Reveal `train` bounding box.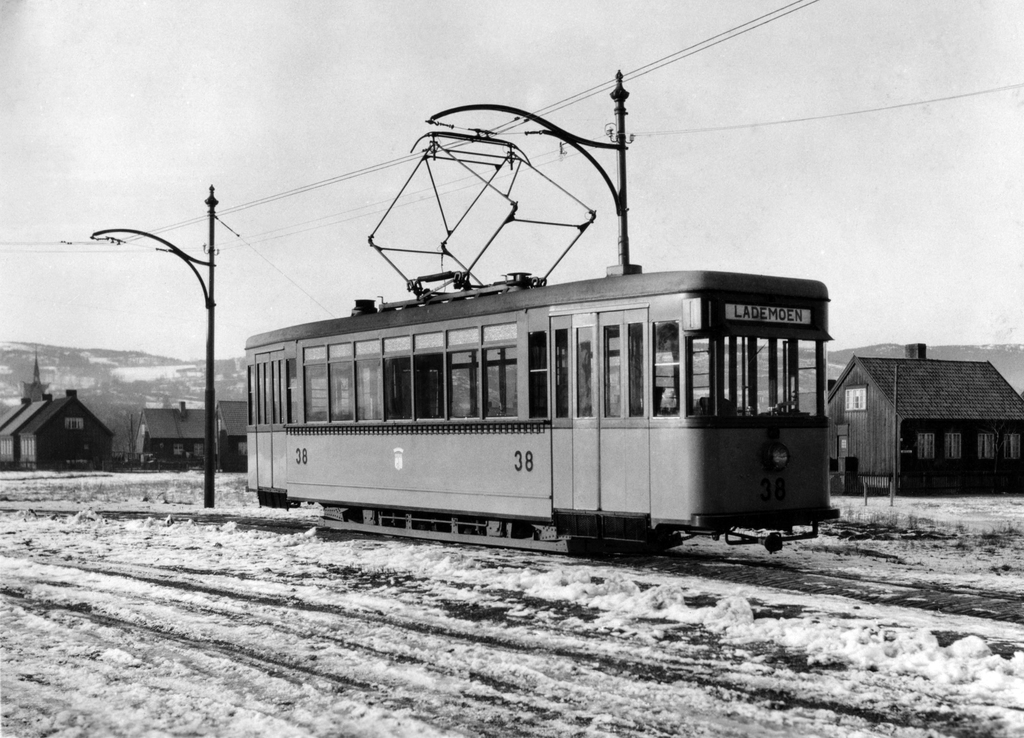
Revealed: crop(243, 131, 838, 565).
